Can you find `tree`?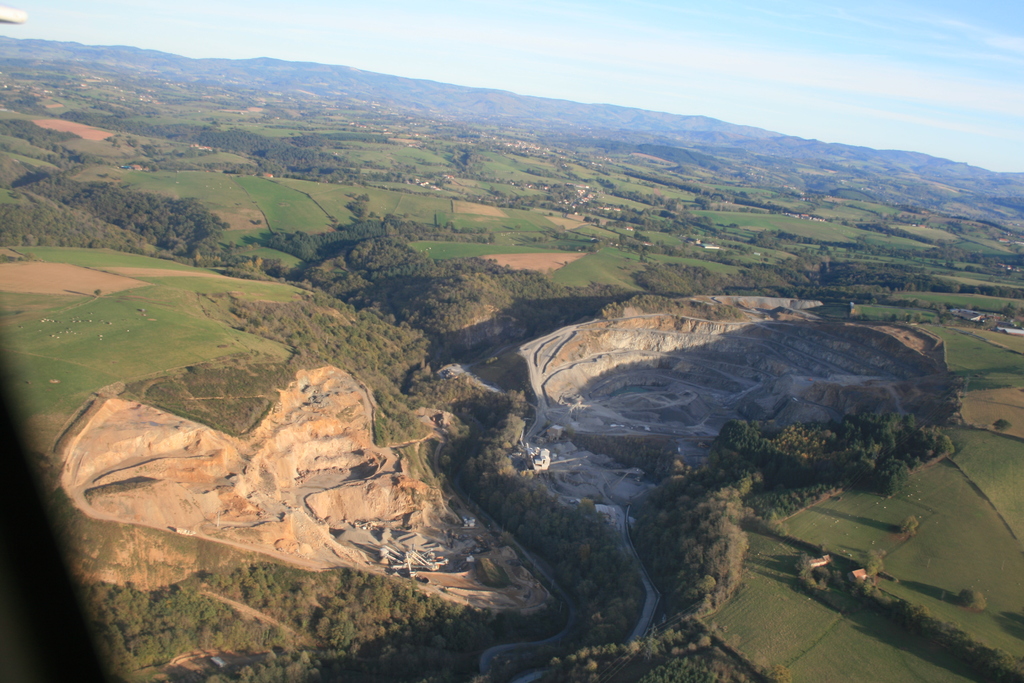
Yes, bounding box: [877,459,908,497].
